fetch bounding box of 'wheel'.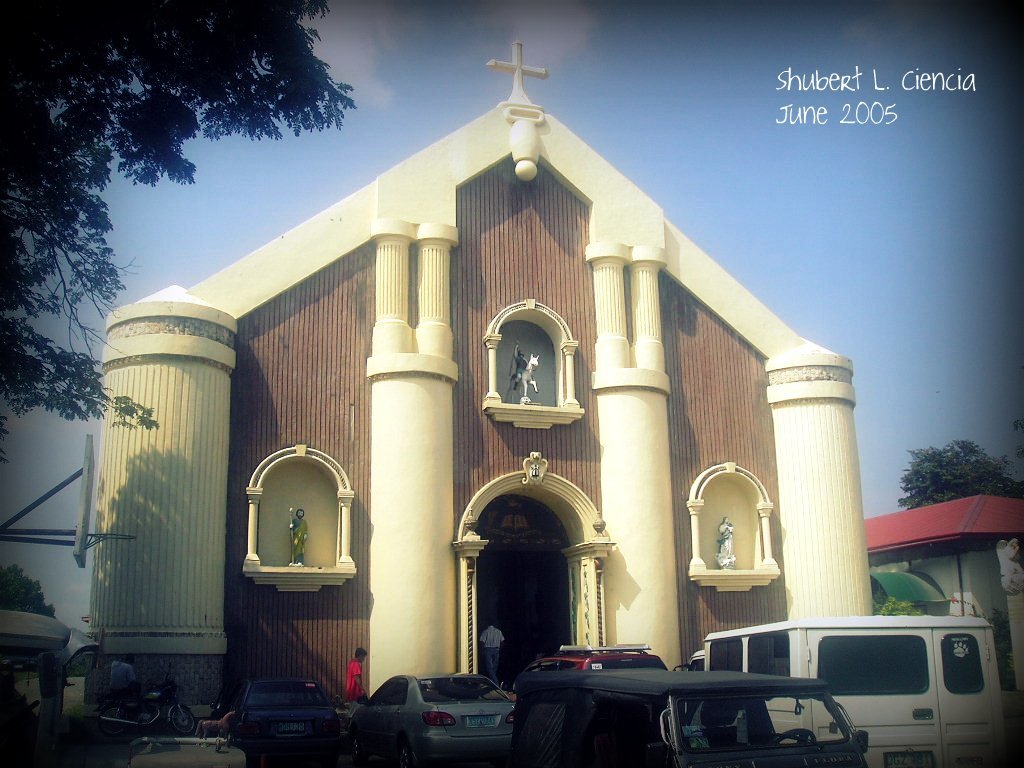
Bbox: (left=398, top=742, right=419, bottom=767).
